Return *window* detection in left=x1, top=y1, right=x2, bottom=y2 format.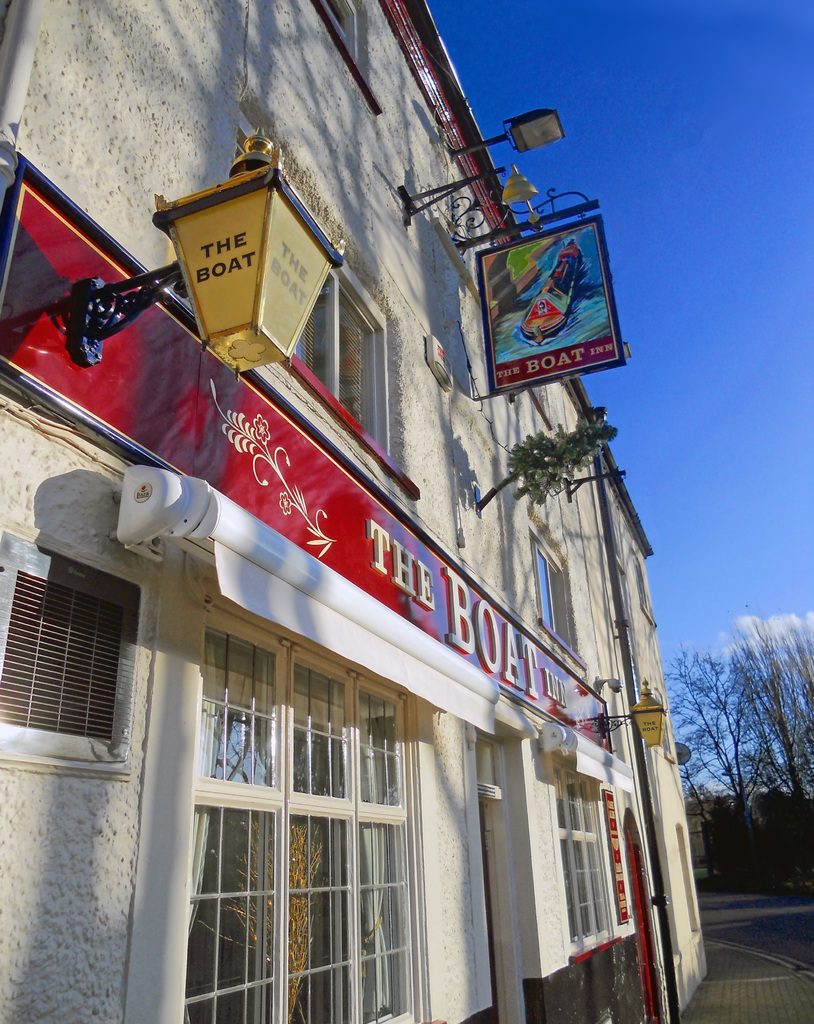
left=108, top=619, right=434, bottom=1023.
